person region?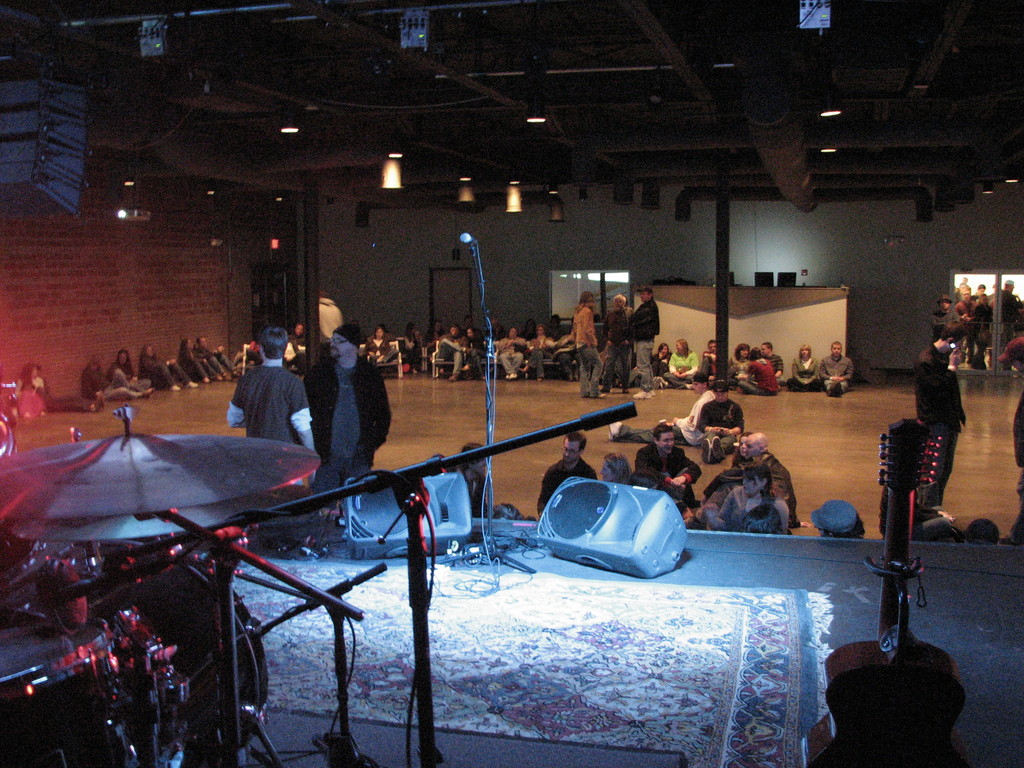
bbox(714, 471, 787, 538)
